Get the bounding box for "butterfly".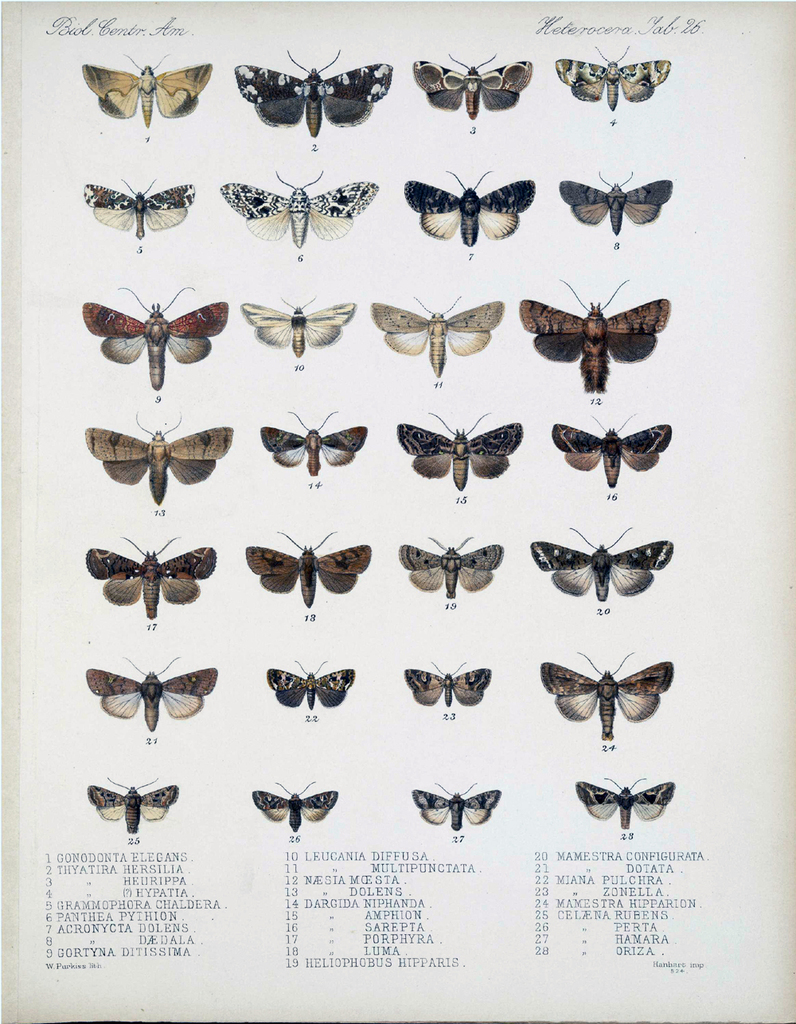
(252, 777, 339, 835).
